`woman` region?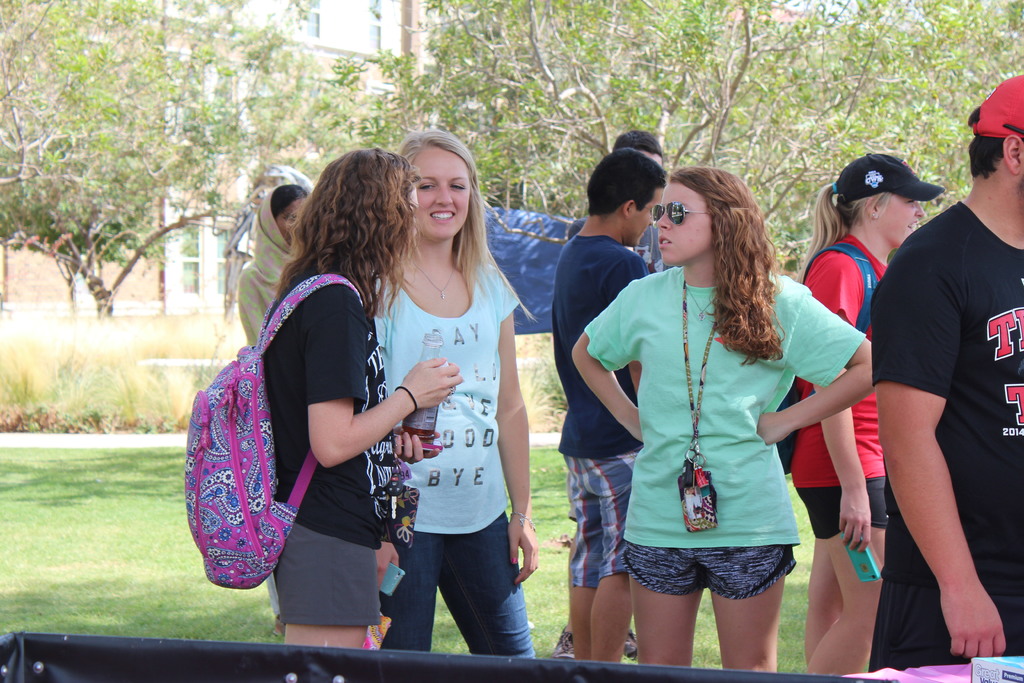
[783,152,937,674]
